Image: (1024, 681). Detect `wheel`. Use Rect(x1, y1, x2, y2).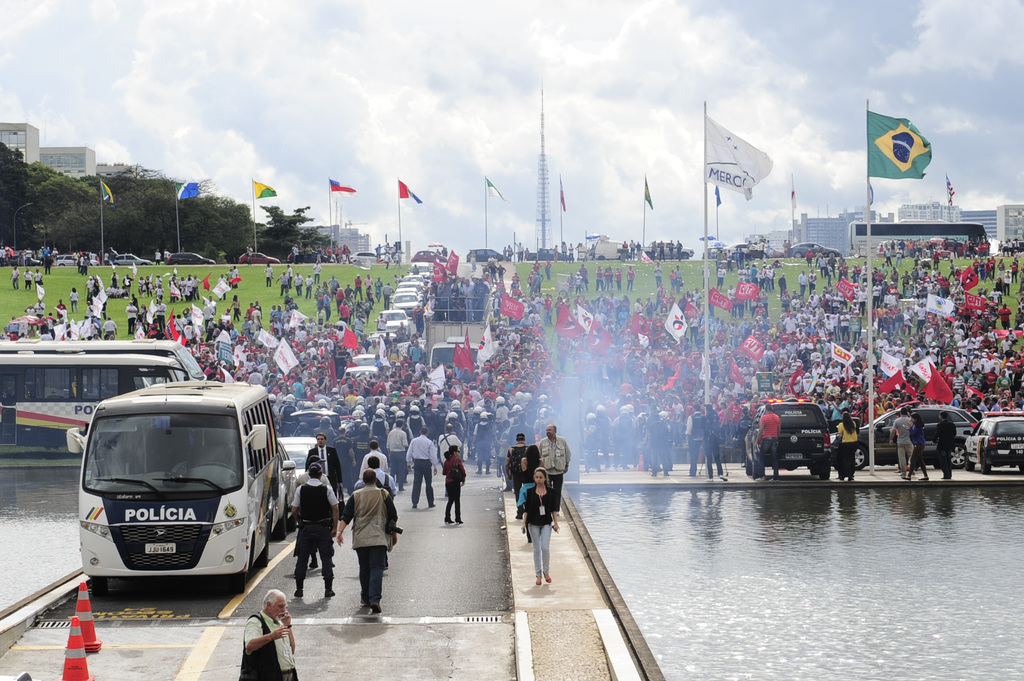
Rect(754, 457, 765, 476).
